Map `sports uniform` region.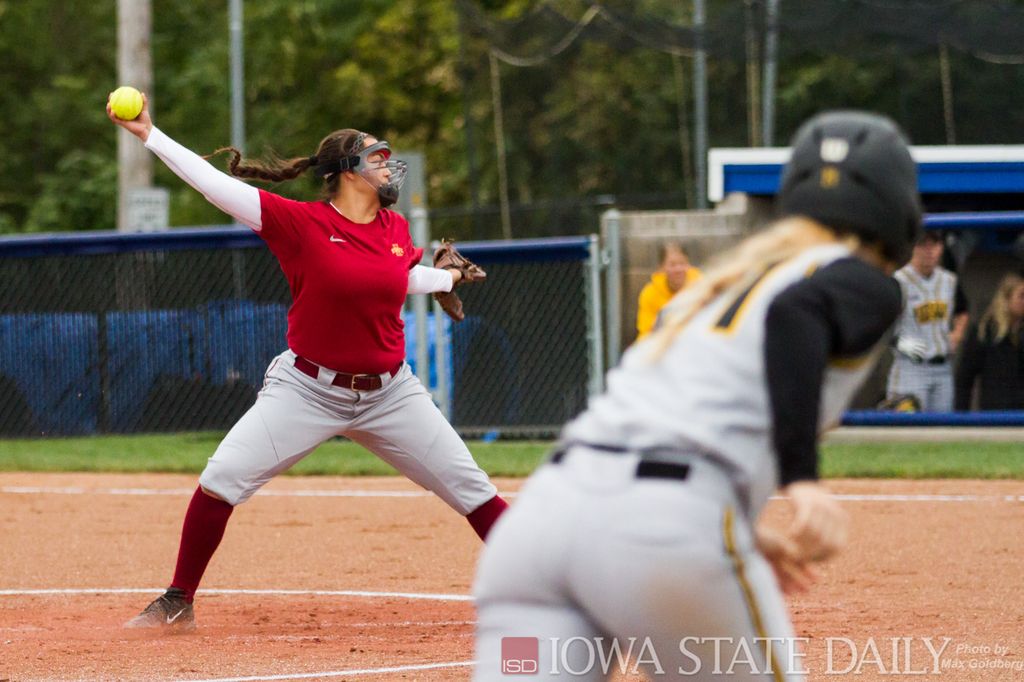
Mapped to box(637, 258, 710, 338).
